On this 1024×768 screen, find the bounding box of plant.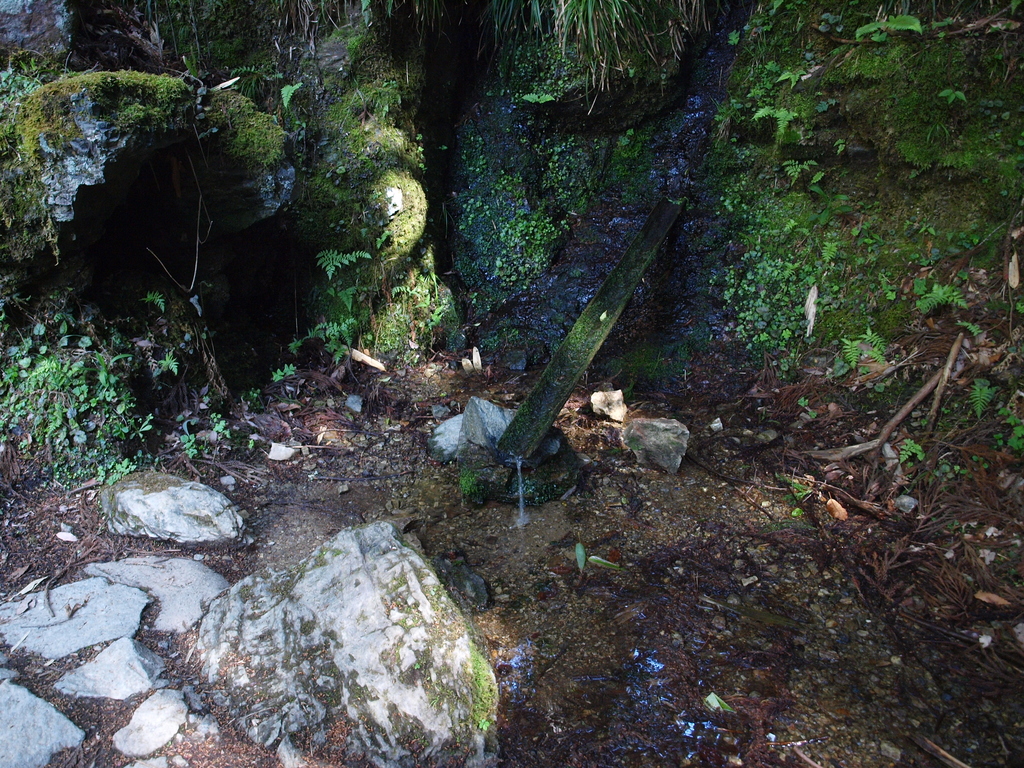
Bounding box: bbox=[225, 0, 443, 312].
